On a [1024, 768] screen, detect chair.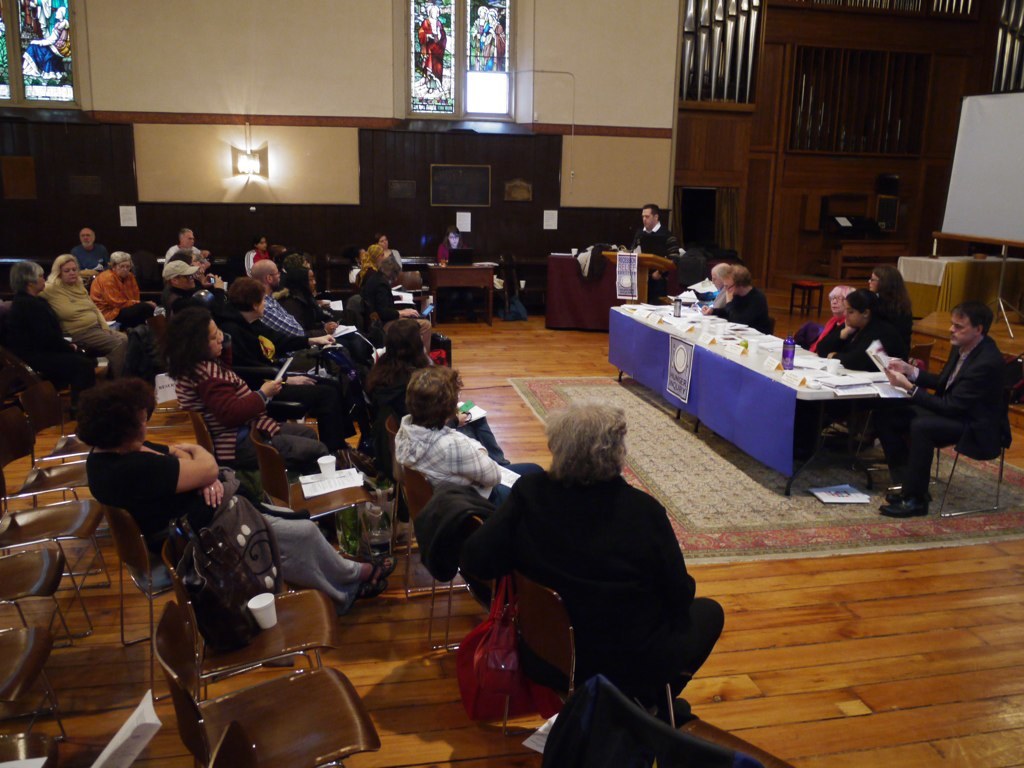
select_region(832, 354, 937, 476).
